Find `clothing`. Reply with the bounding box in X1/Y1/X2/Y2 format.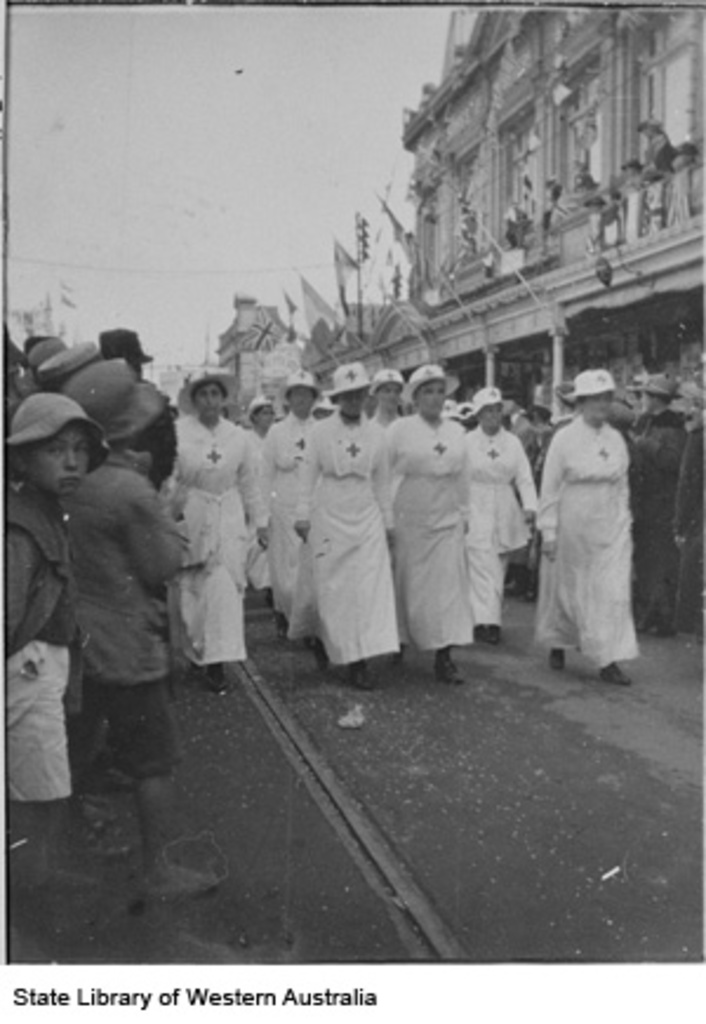
257/403/318/617.
